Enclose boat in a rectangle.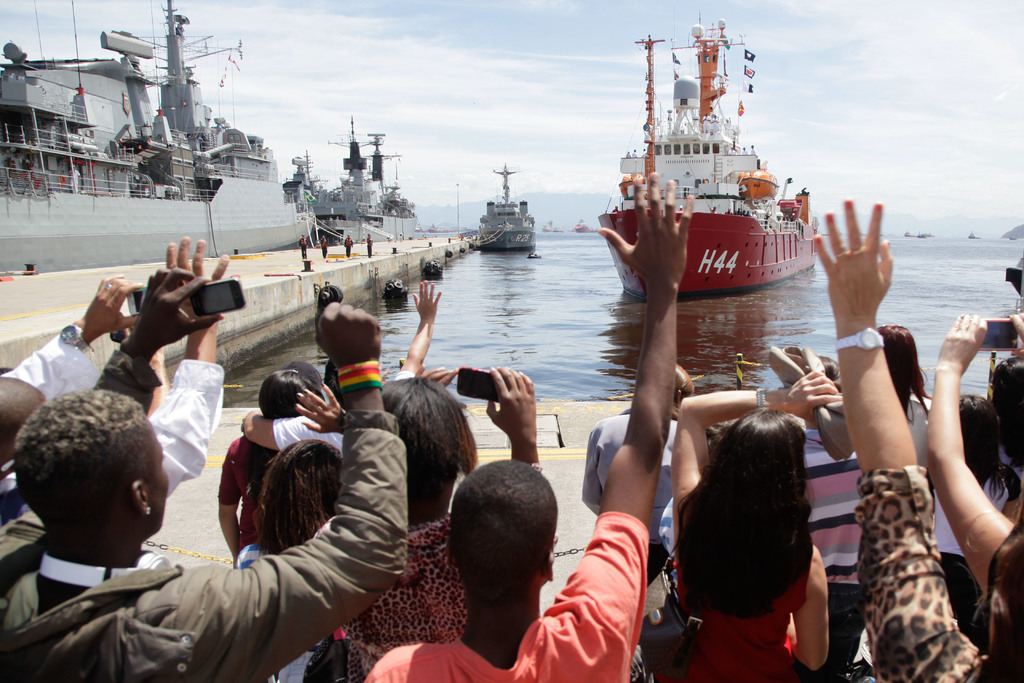
<box>458,227,477,240</box>.
